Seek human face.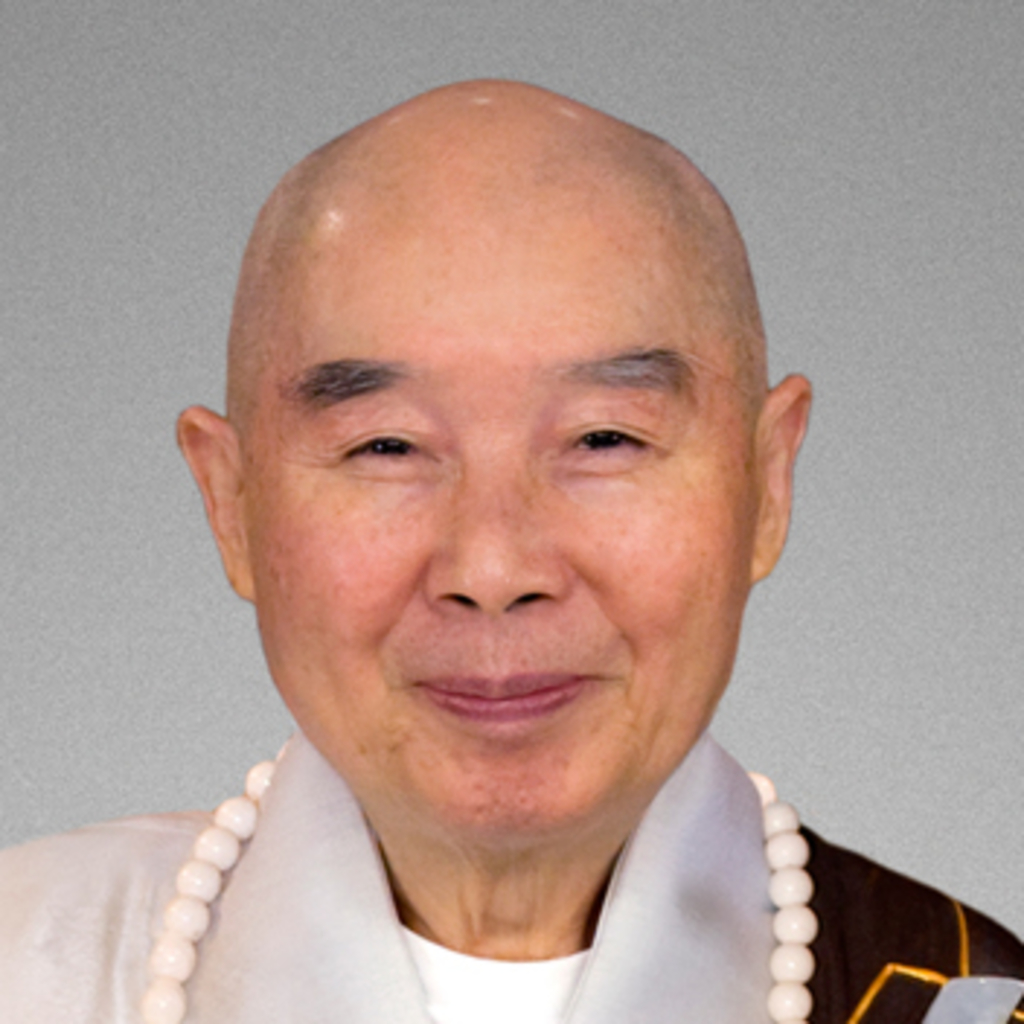
239 186 753 838.
